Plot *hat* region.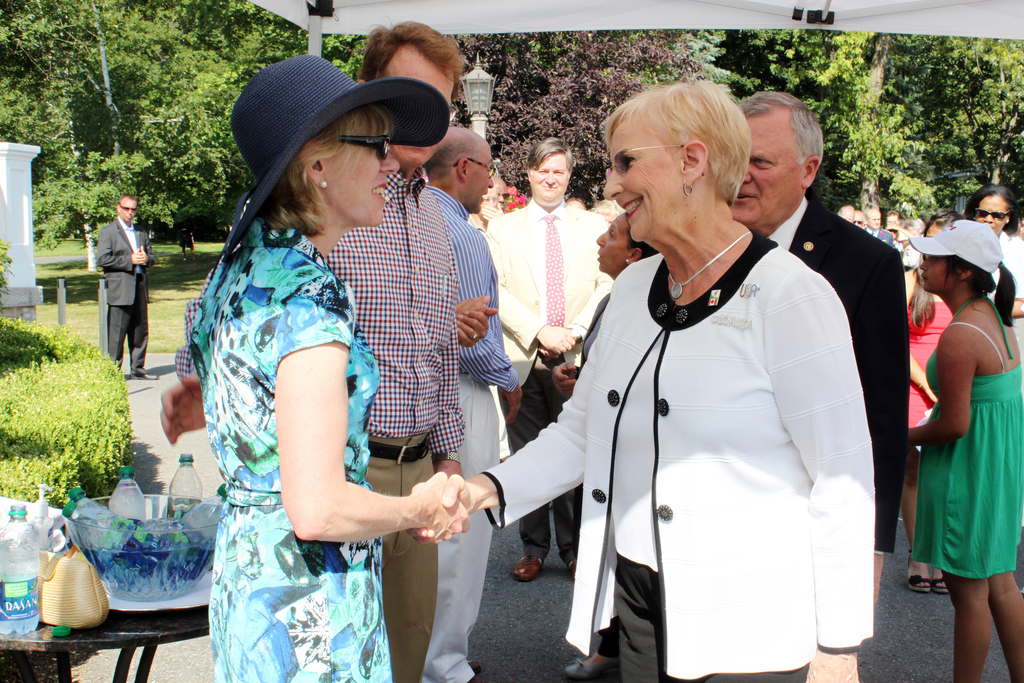
Plotted at (x1=904, y1=218, x2=1005, y2=277).
